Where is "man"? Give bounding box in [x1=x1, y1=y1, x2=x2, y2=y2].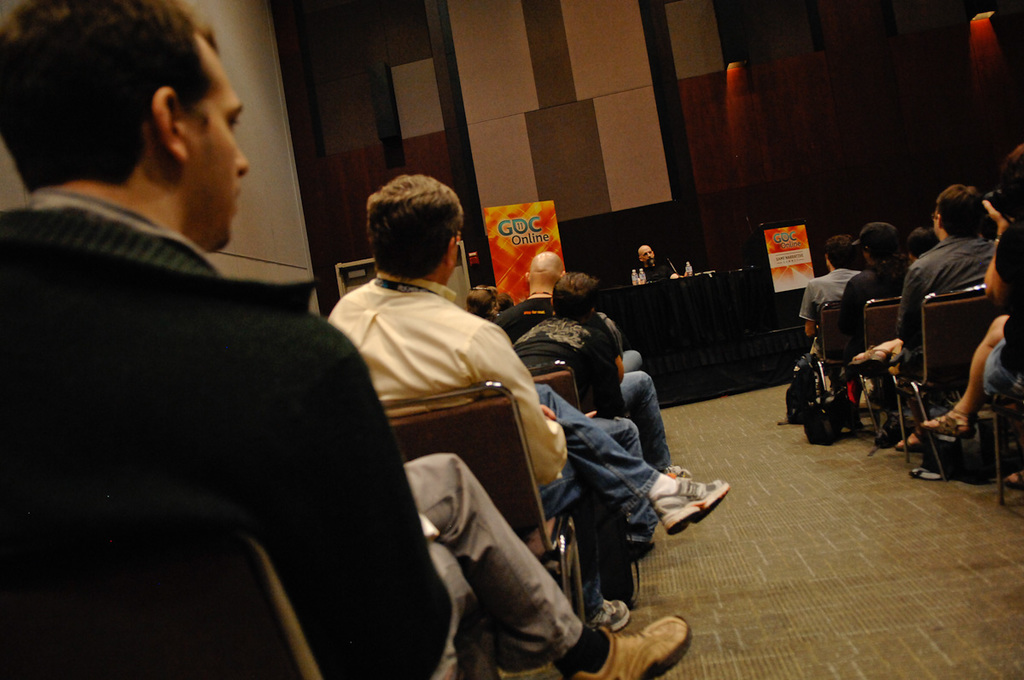
[x1=634, y1=245, x2=681, y2=281].
